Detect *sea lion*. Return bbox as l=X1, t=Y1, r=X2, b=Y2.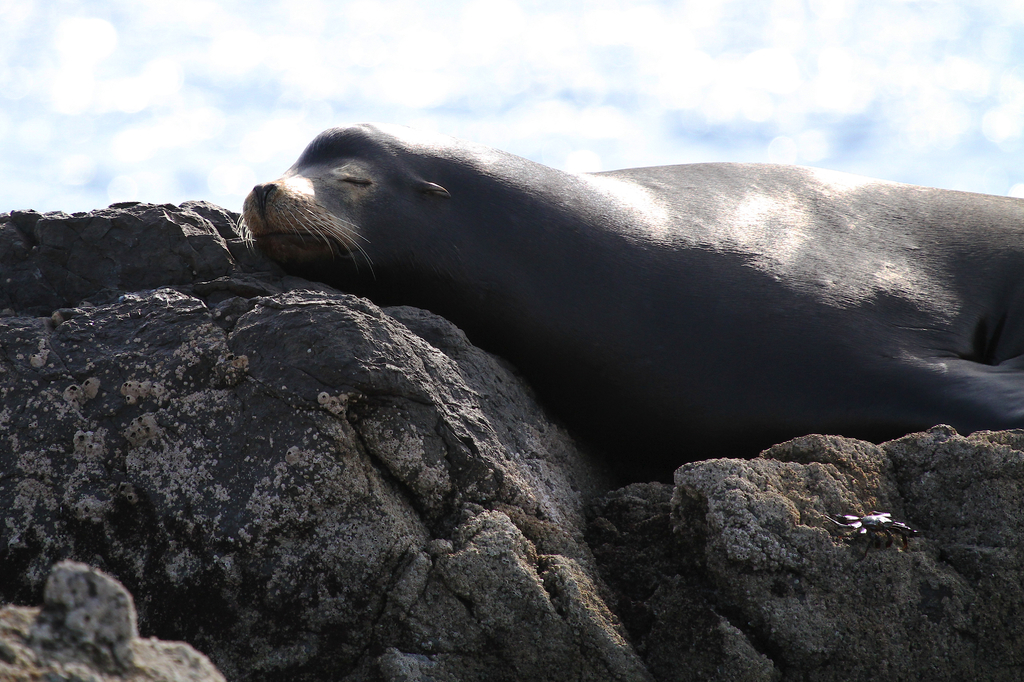
l=237, t=121, r=1023, b=422.
